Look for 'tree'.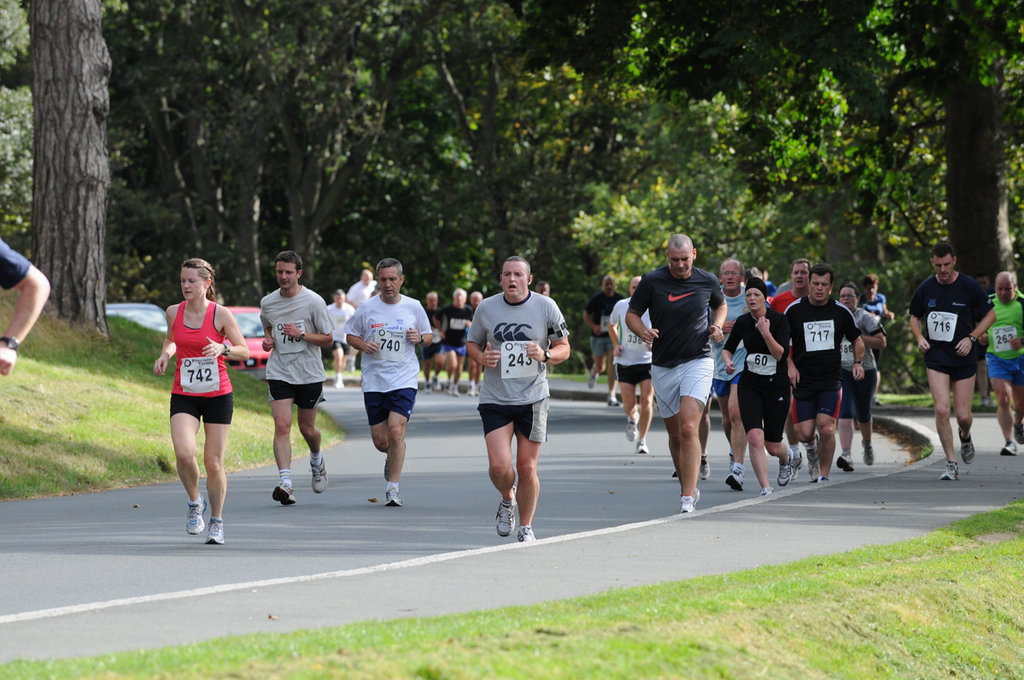
Found: x1=20 y1=0 x2=132 y2=345.
